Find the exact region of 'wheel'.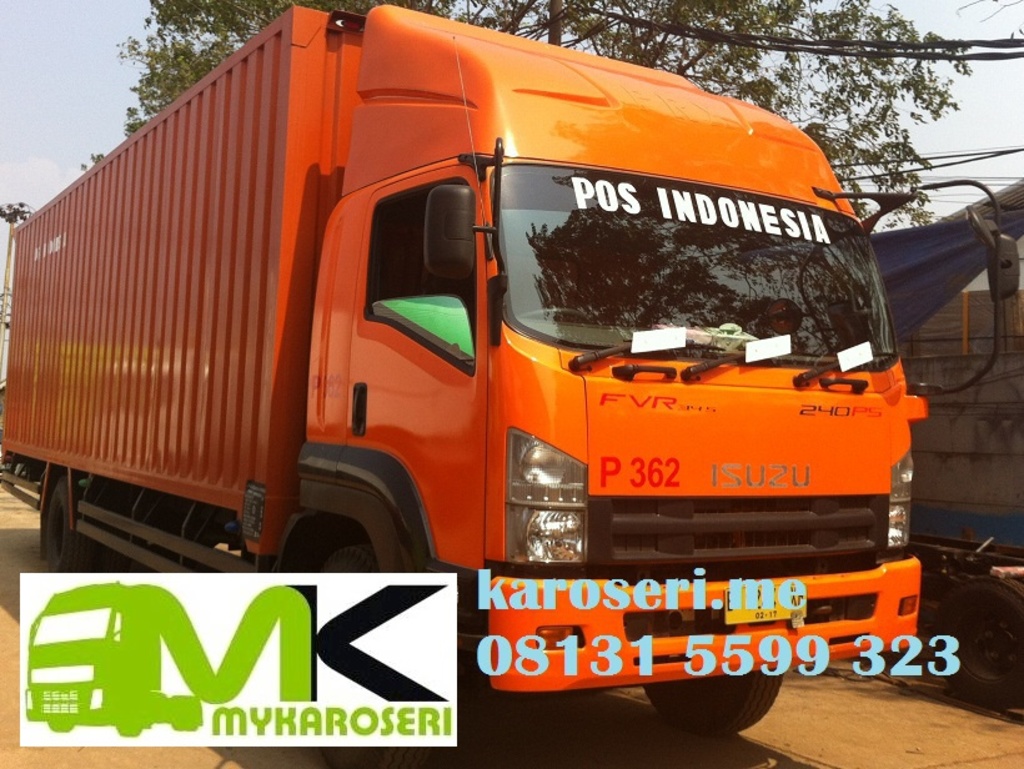
Exact region: 519,307,586,322.
